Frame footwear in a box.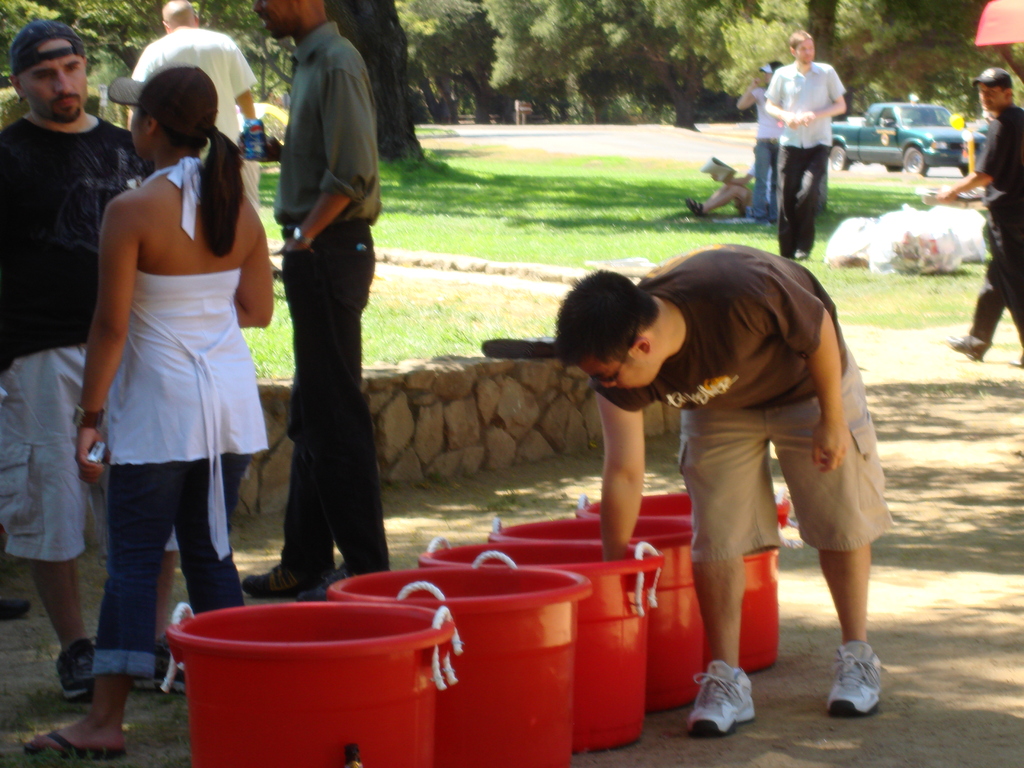
locate(235, 556, 321, 596).
